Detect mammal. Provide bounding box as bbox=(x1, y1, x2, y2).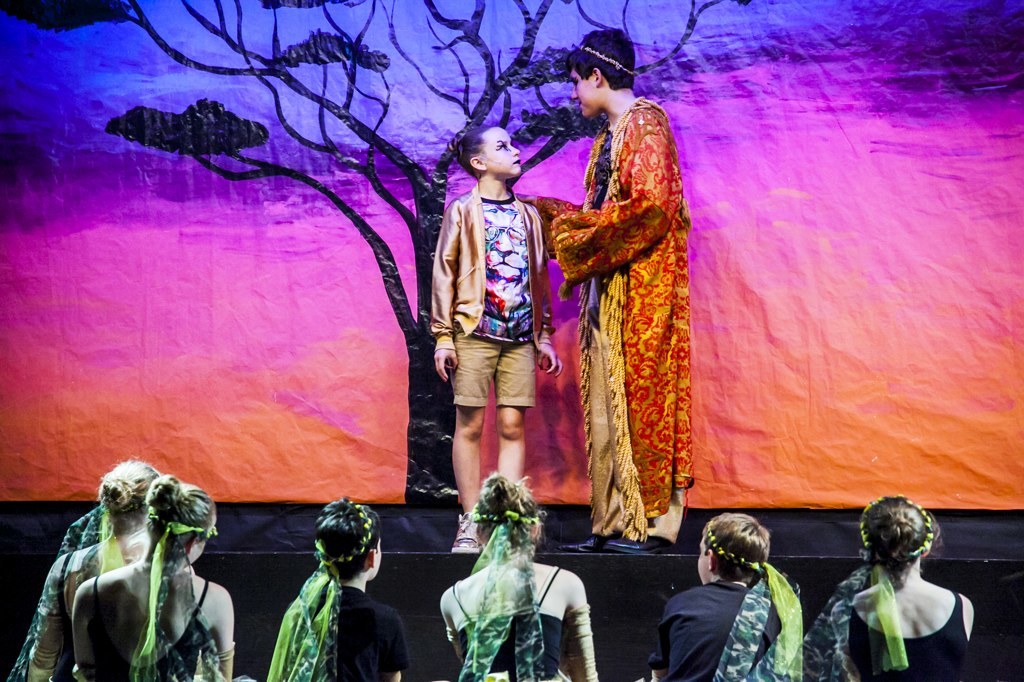
bbox=(545, 57, 708, 531).
